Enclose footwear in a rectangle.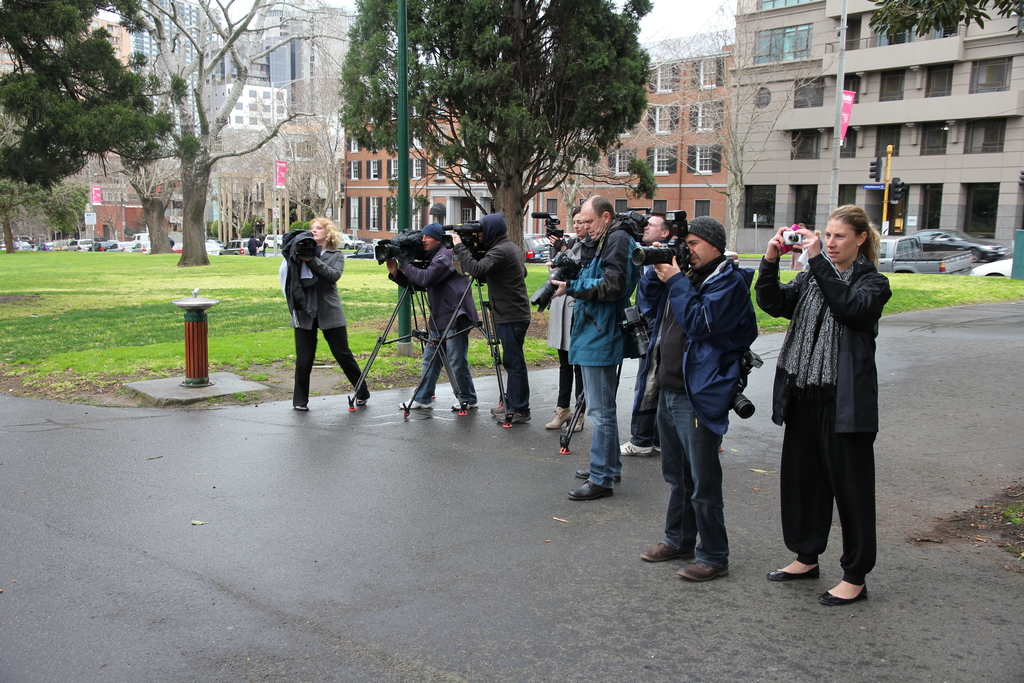
<region>616, 436, 653, 457</region>.
